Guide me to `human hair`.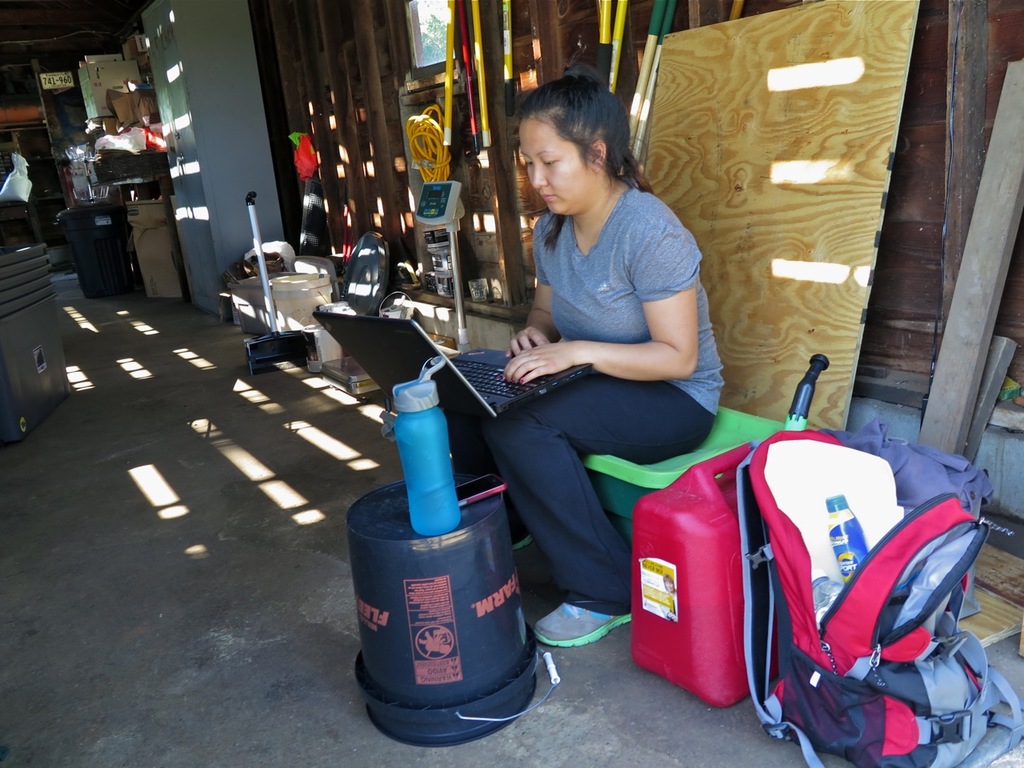
Guidance: 518, 76, 638, 210.
